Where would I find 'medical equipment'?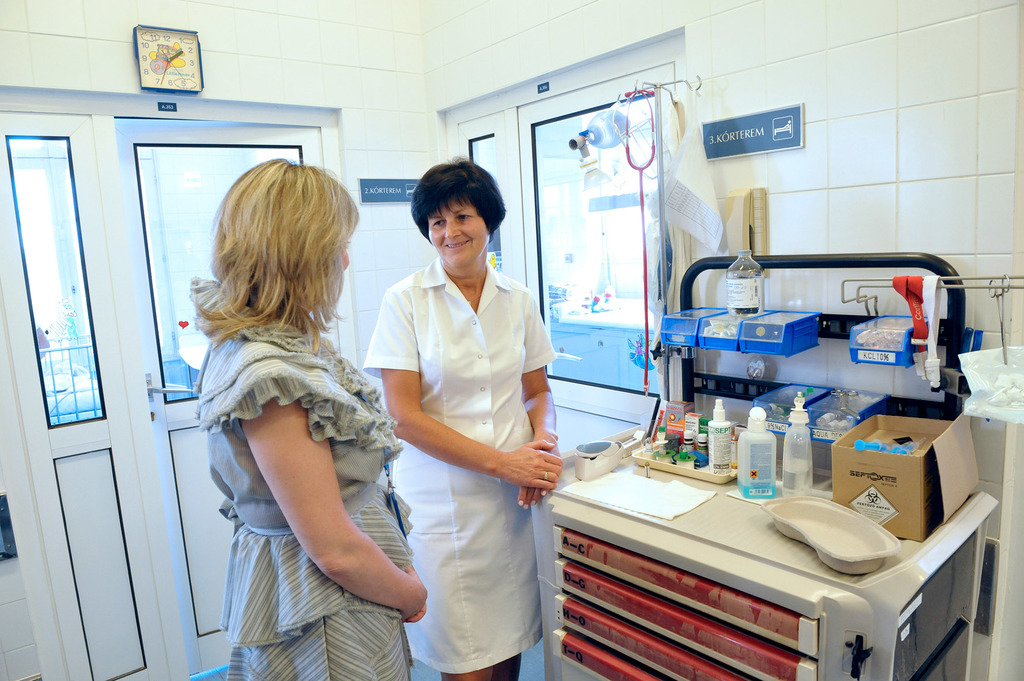
At locate(42, 342, 107, 420).
